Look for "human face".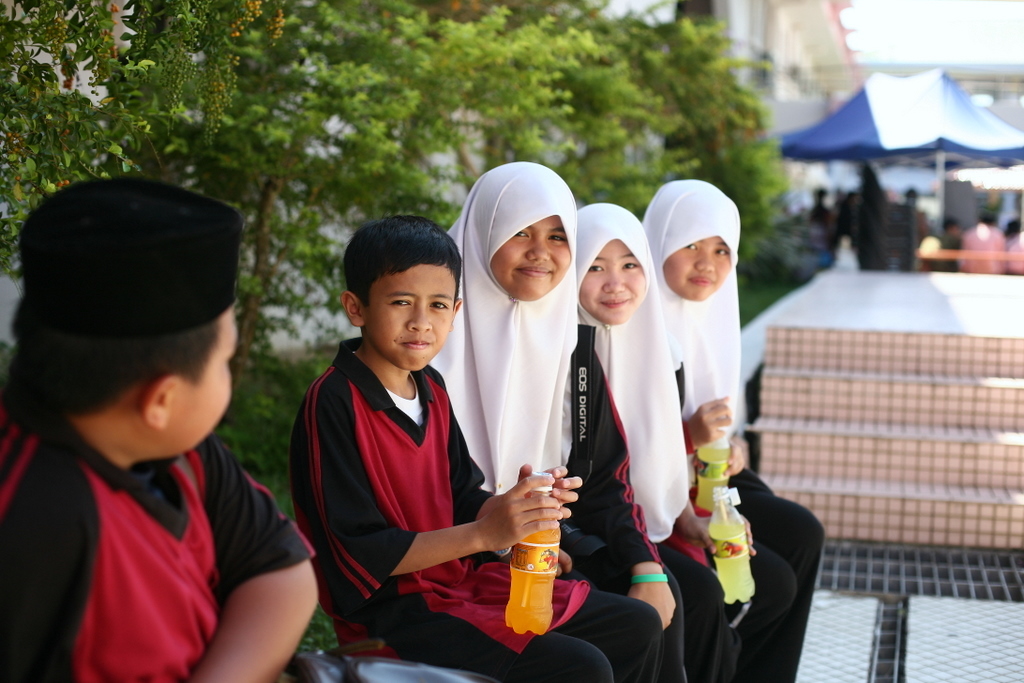
Found: [x1=159, y1=304, x2=238, y2=455].
